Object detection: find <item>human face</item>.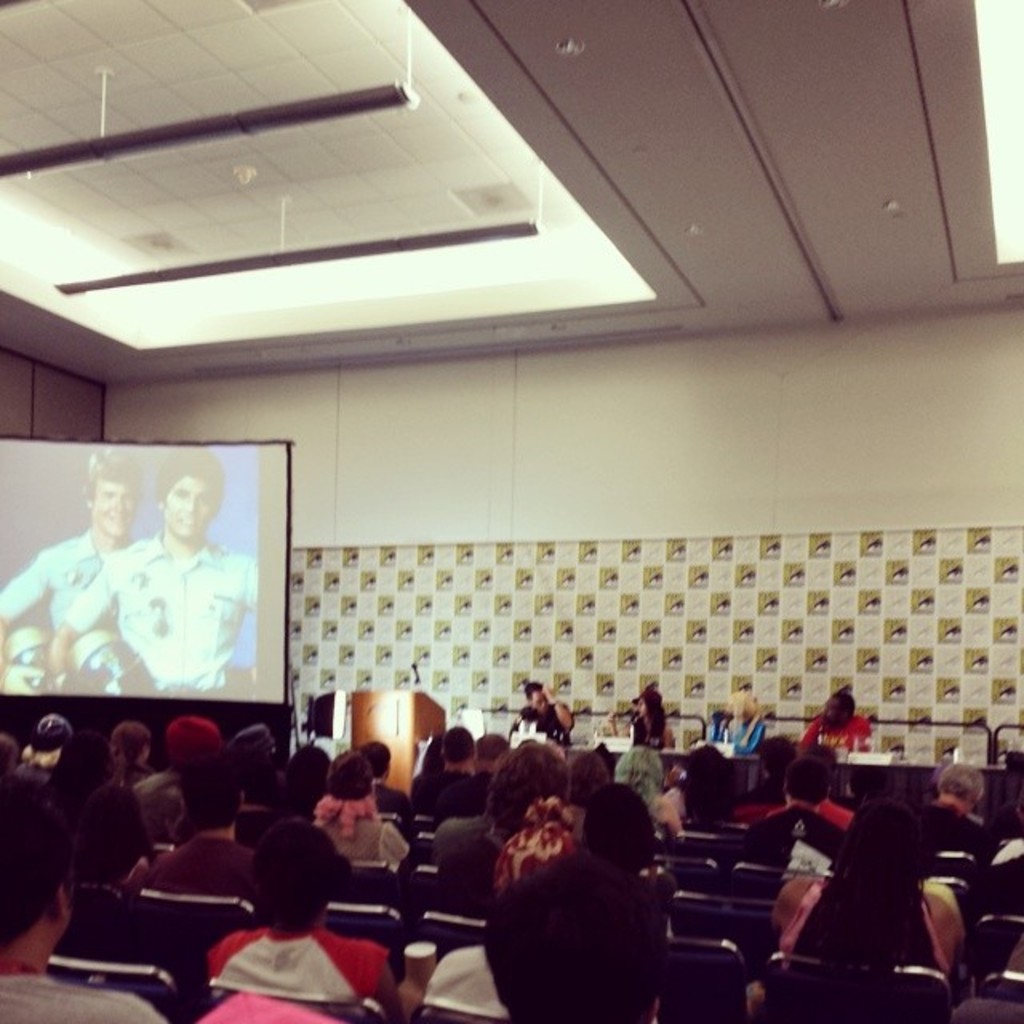
crop(90, 480, 136, 538).
